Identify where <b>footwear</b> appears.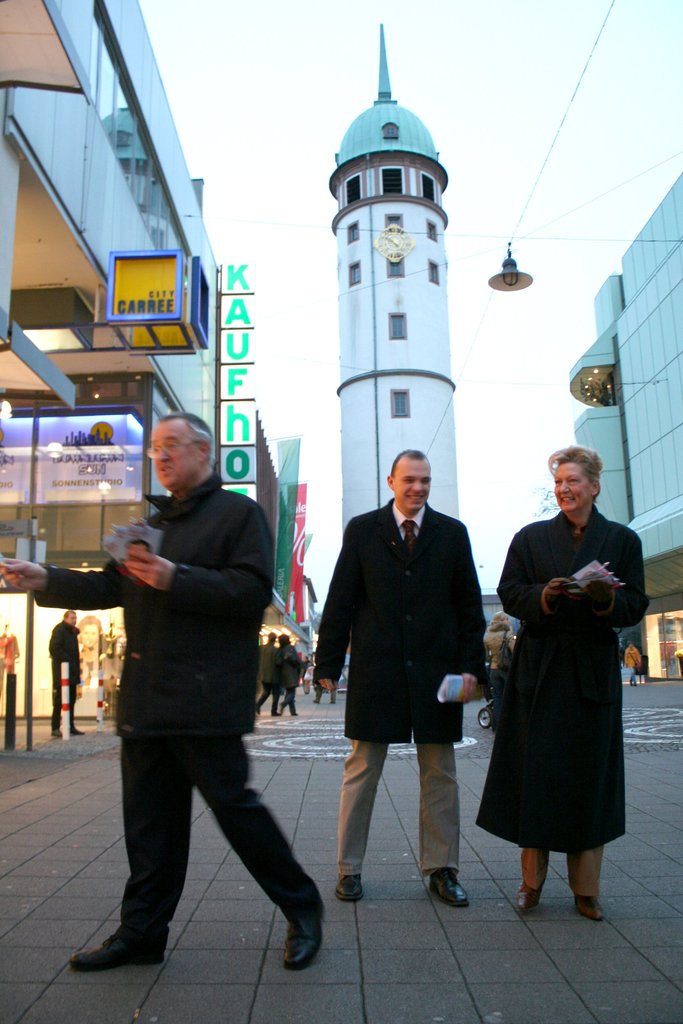
Appears at left=334, top=875, right=366, bottom=903.
